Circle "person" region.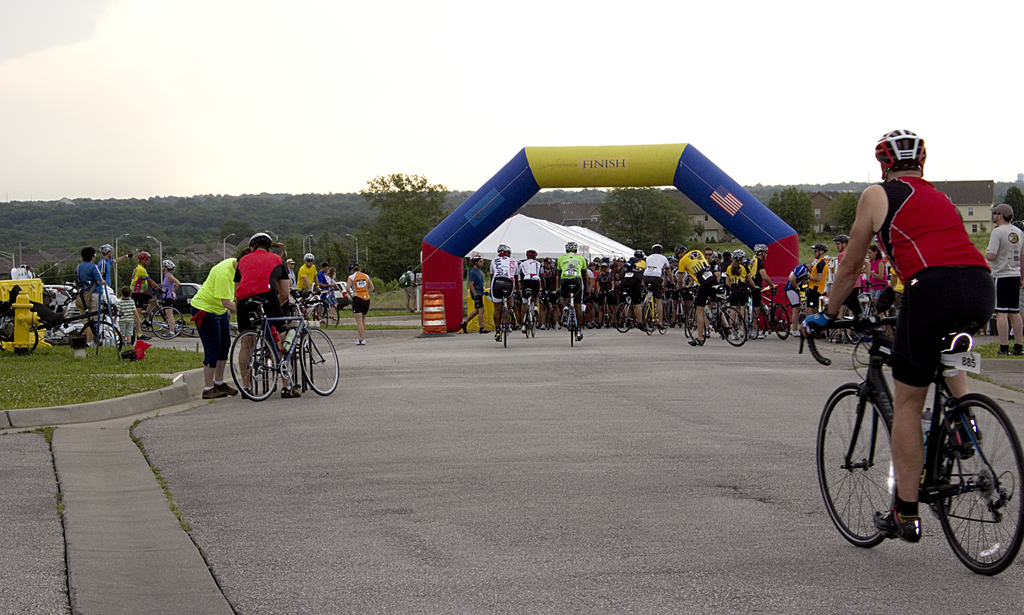
Region: {"x1": 238, "y1": 227, "x2": 295, "y2": 388}.
